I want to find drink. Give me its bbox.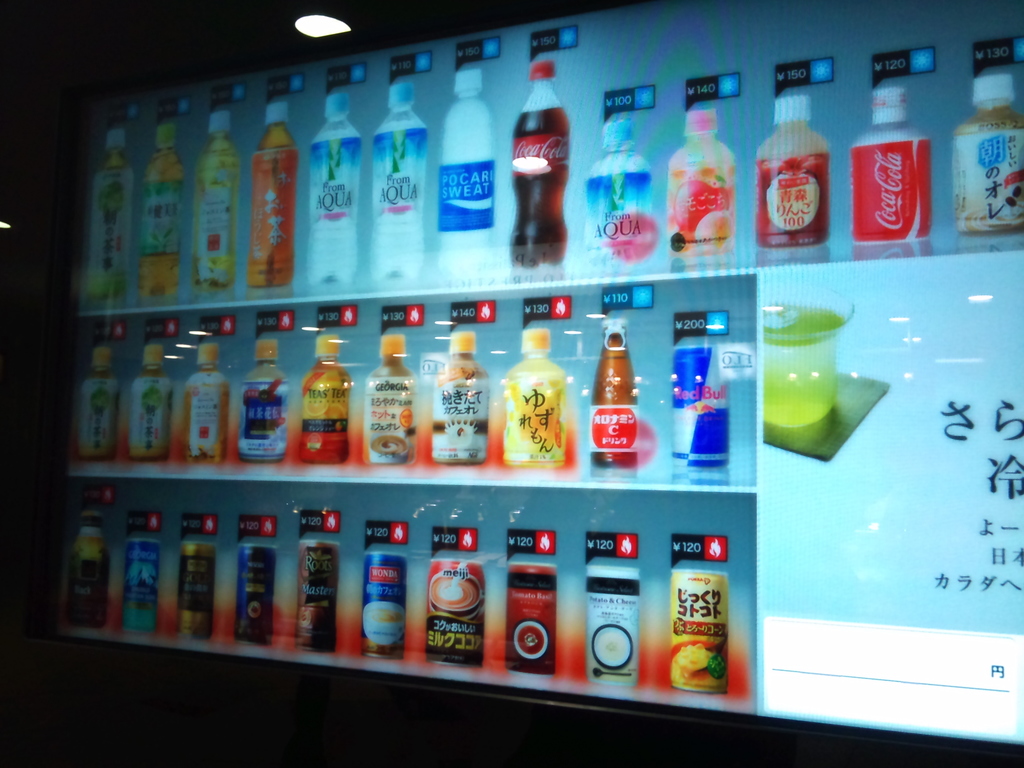
{"x1": 178, "y1": 346, "x2": 231, "y2": 460}.
